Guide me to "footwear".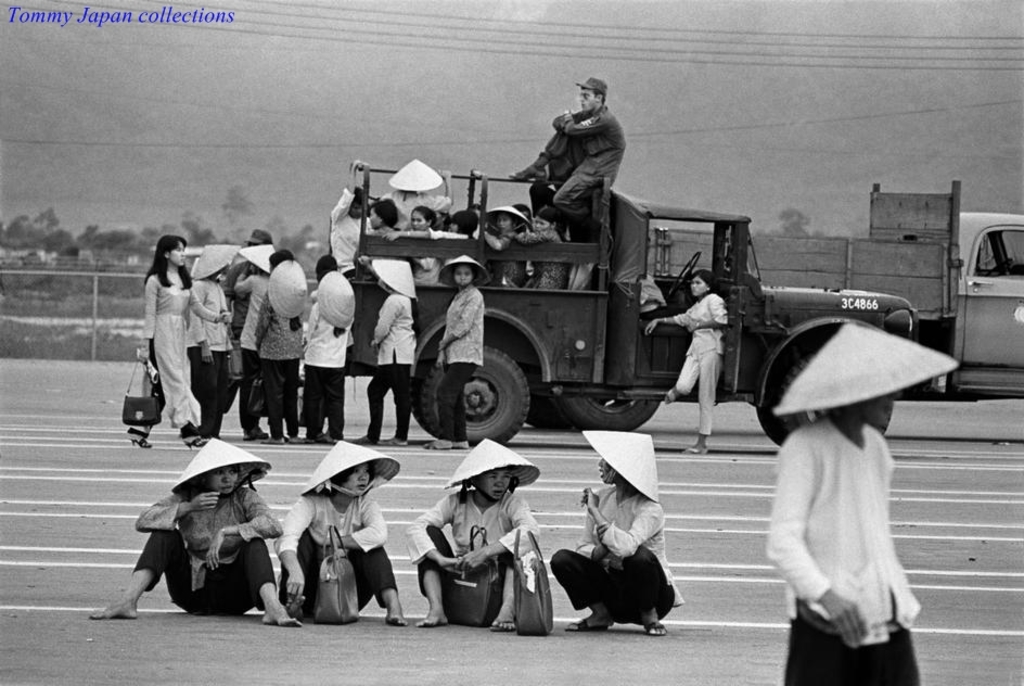
Guidance: box(132, 437, 151, 445).
